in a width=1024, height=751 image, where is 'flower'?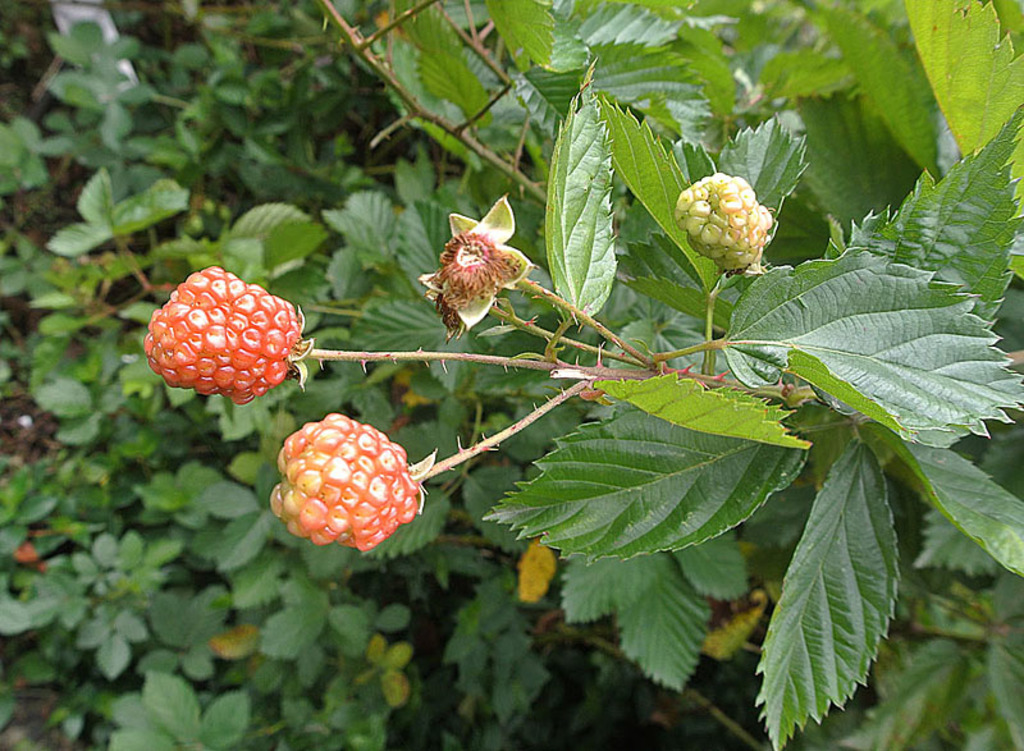
[676,169,790,279].
